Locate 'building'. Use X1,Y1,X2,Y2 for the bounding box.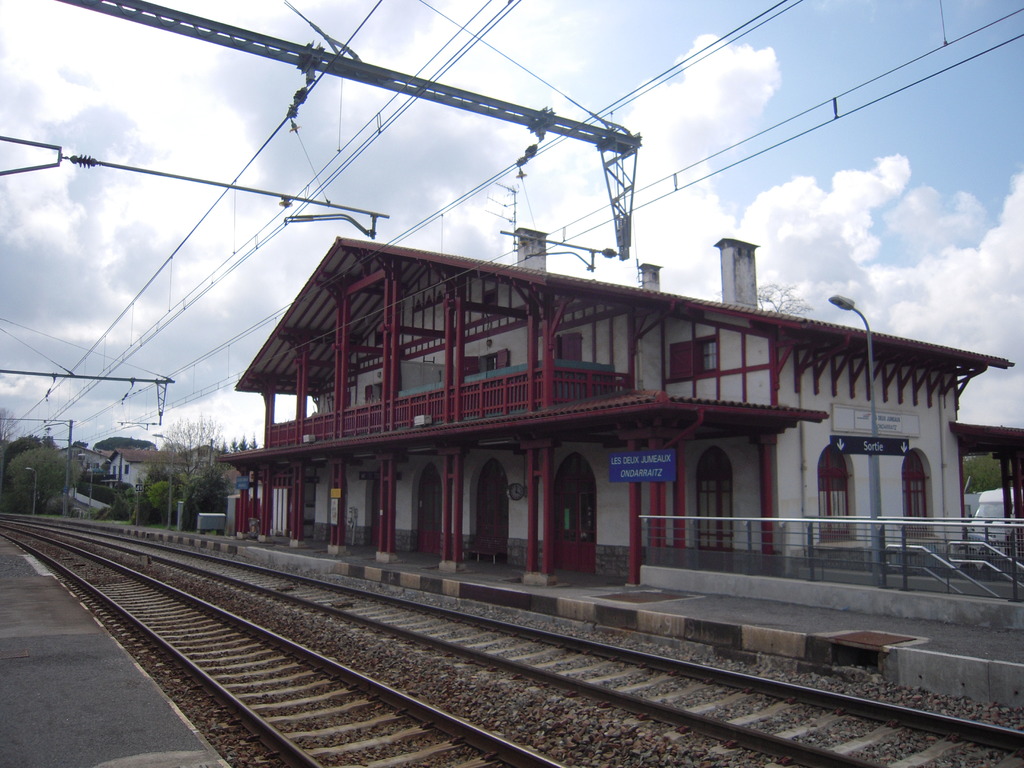
104,450,187,488.
